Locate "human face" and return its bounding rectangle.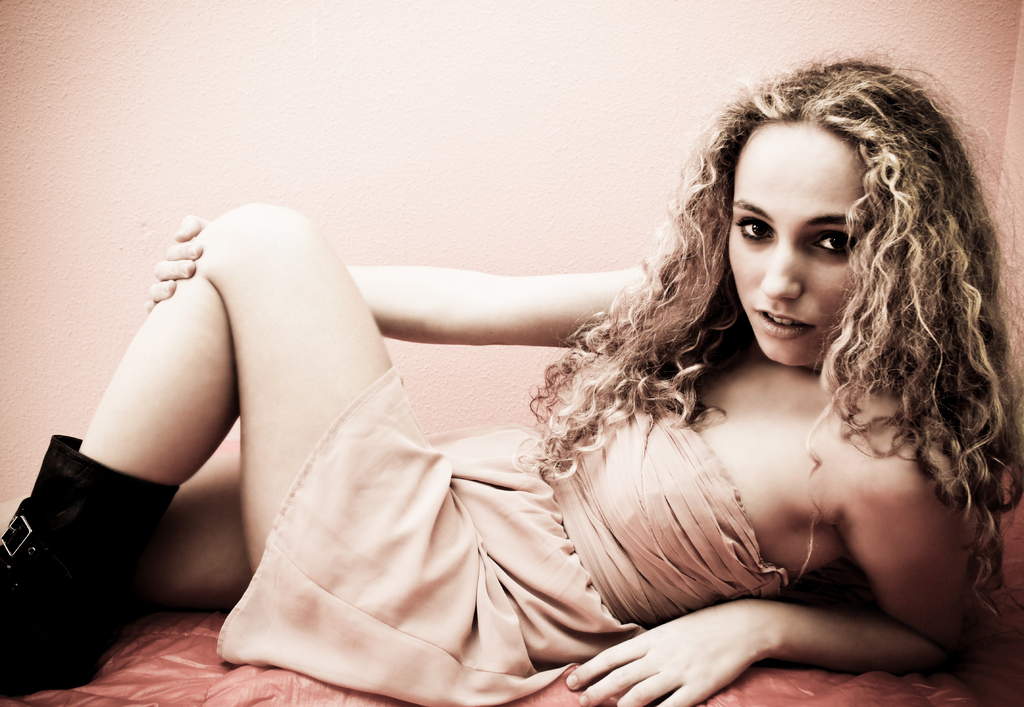
726, 118, 873, 369.
